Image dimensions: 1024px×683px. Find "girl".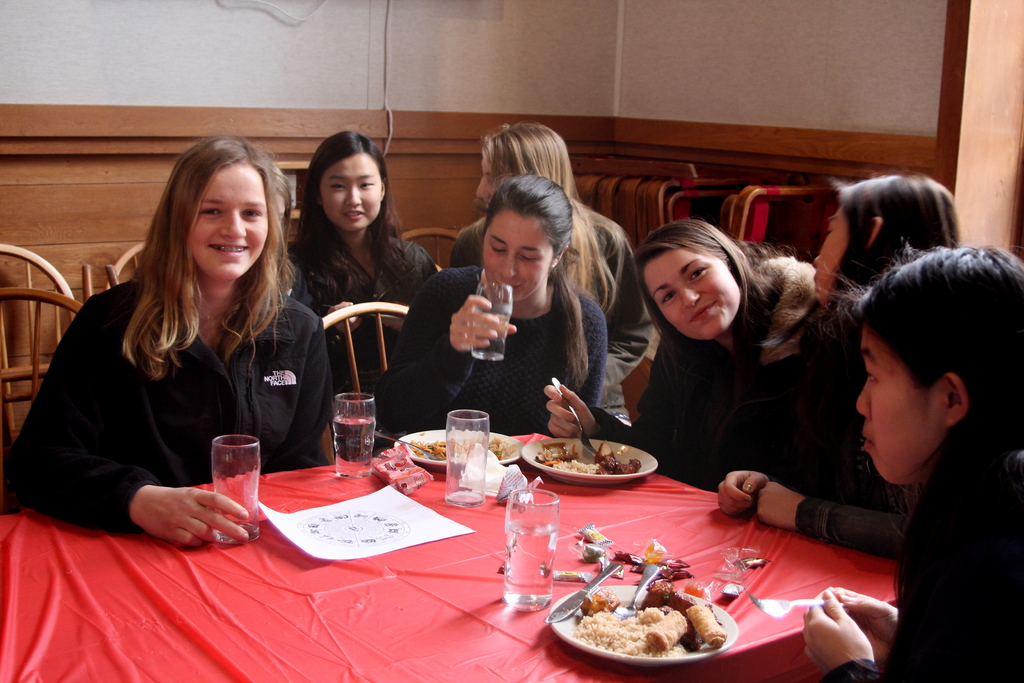
rect(372, 171, 610, 434).
